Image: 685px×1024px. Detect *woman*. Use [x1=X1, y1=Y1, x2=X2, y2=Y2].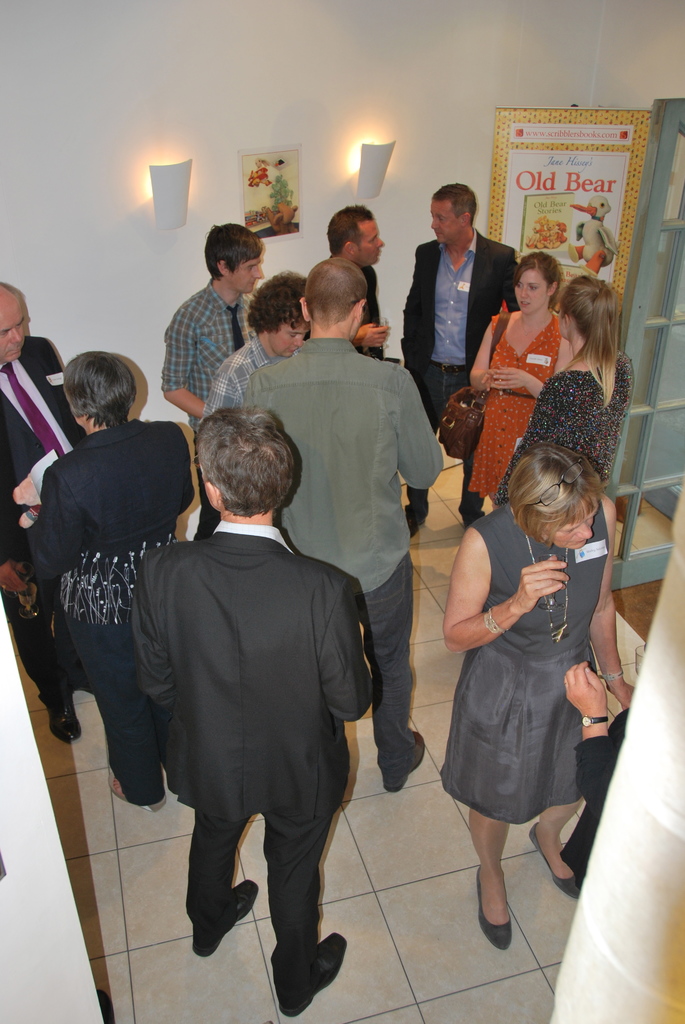
[x1=438, y1=442, x2=633, y2=951].
